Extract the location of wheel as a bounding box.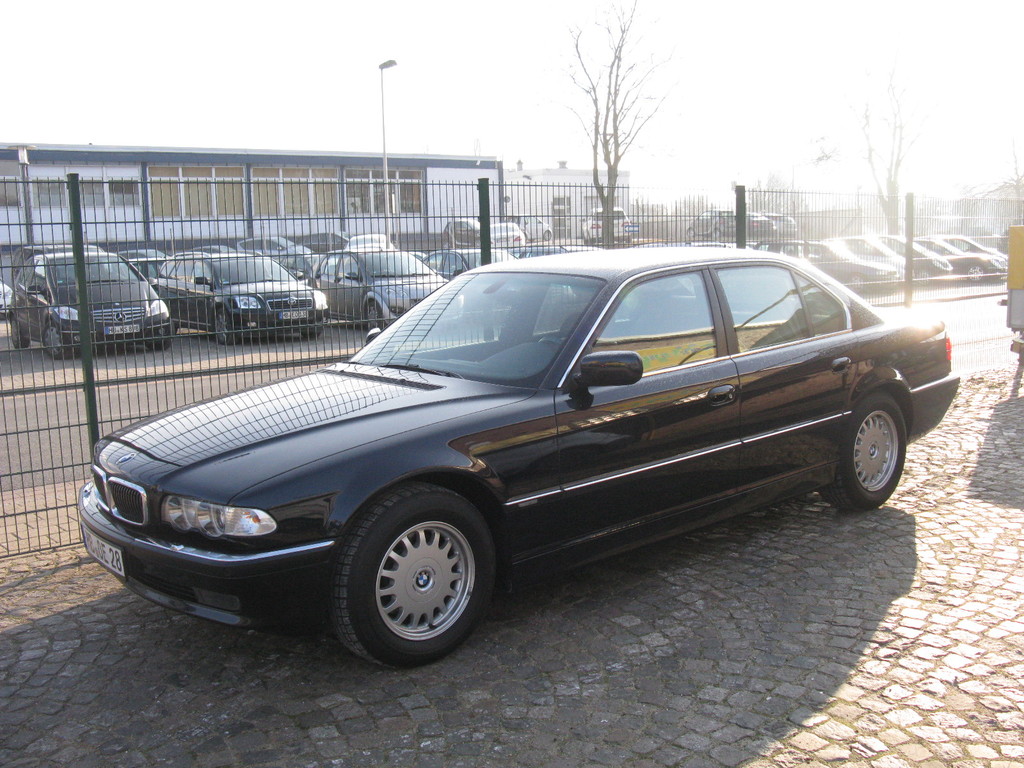
region(216, 307, 241, 343).
